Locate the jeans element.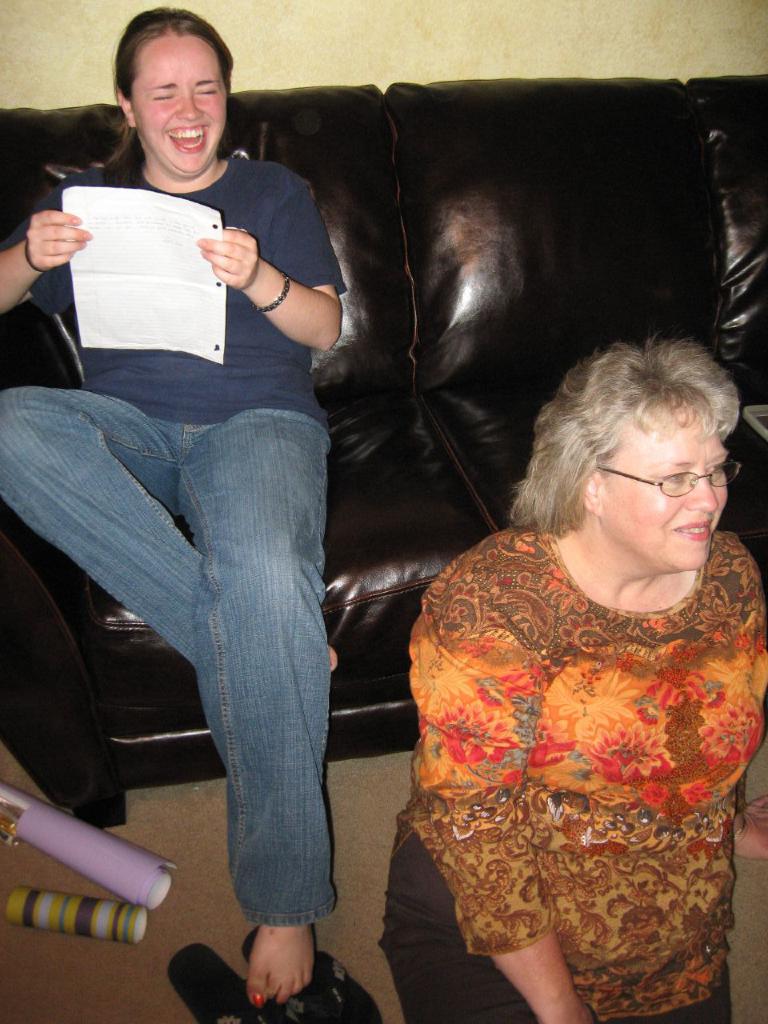
Element bbox: [0, 391, 335, 924].
